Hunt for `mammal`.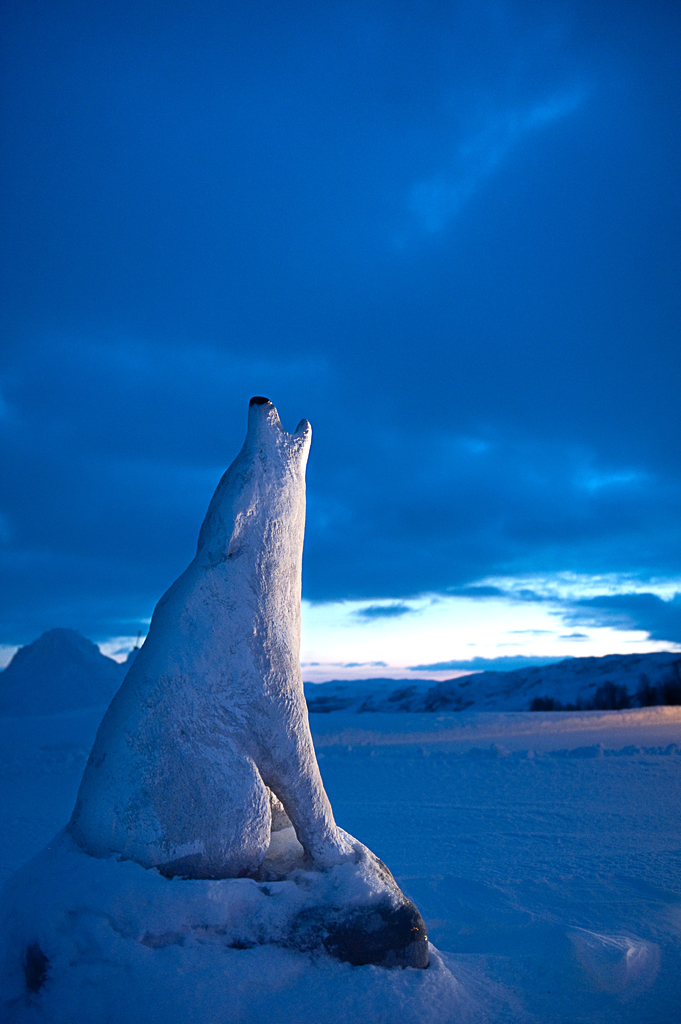
Hunted down at bbox=[67, 396, 364, 868].
